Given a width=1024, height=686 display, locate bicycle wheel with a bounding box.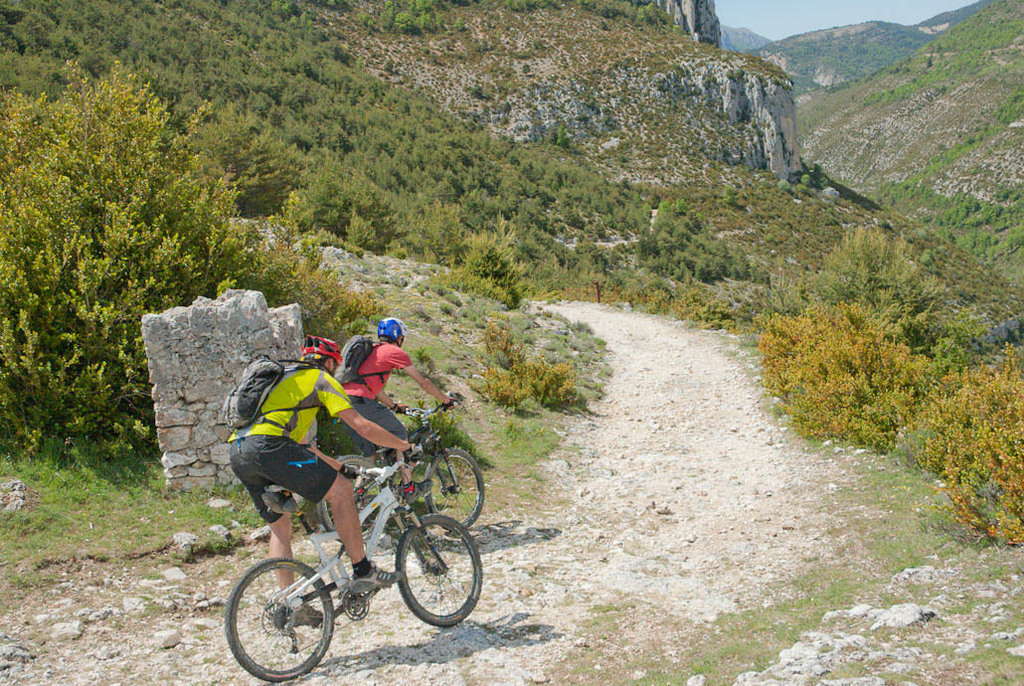
Located: 427, 448, 483, 530.
